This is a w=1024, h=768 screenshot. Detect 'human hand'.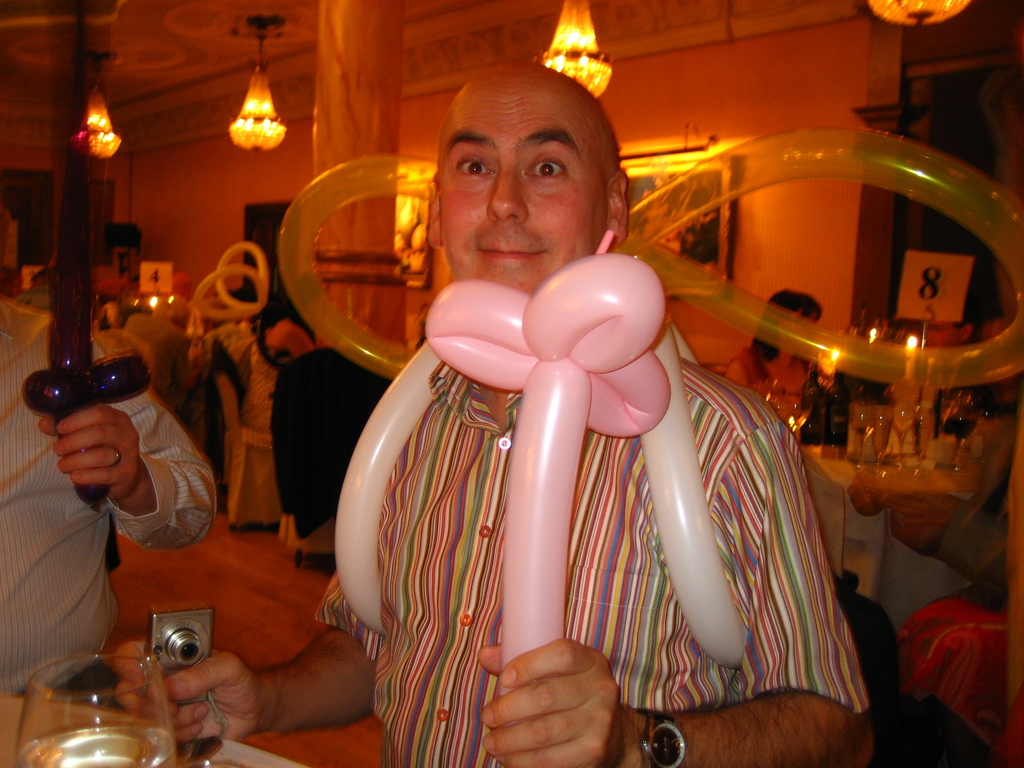
region(477, 641, 636, 767).
